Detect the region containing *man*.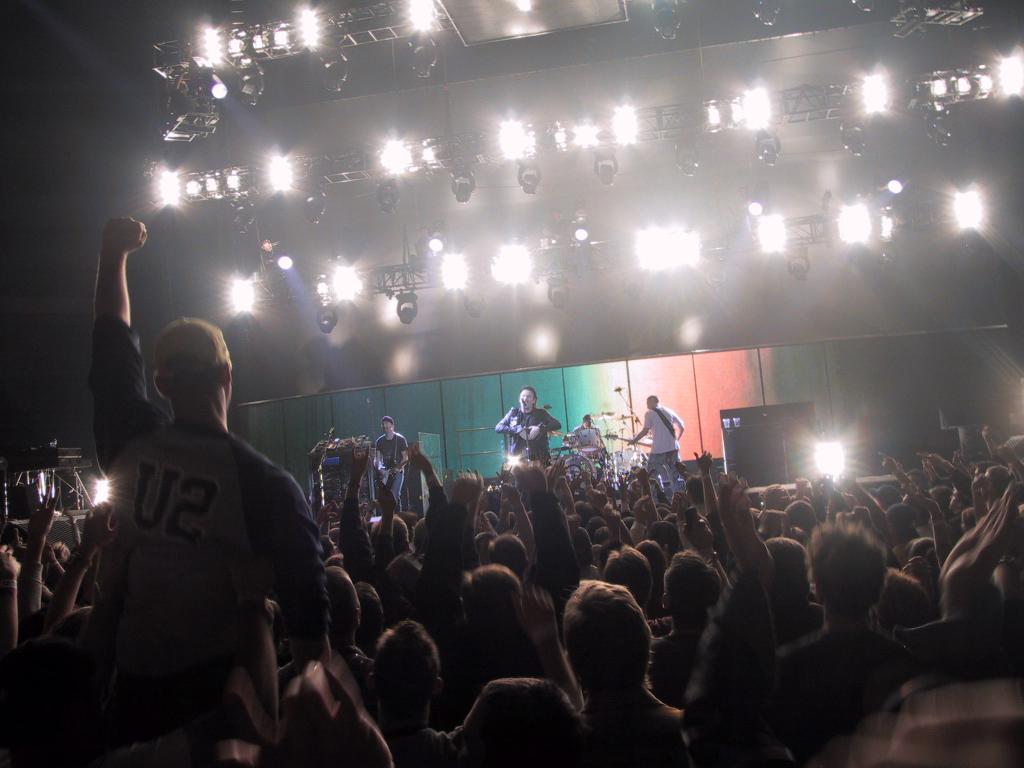
372:412:412:524.
